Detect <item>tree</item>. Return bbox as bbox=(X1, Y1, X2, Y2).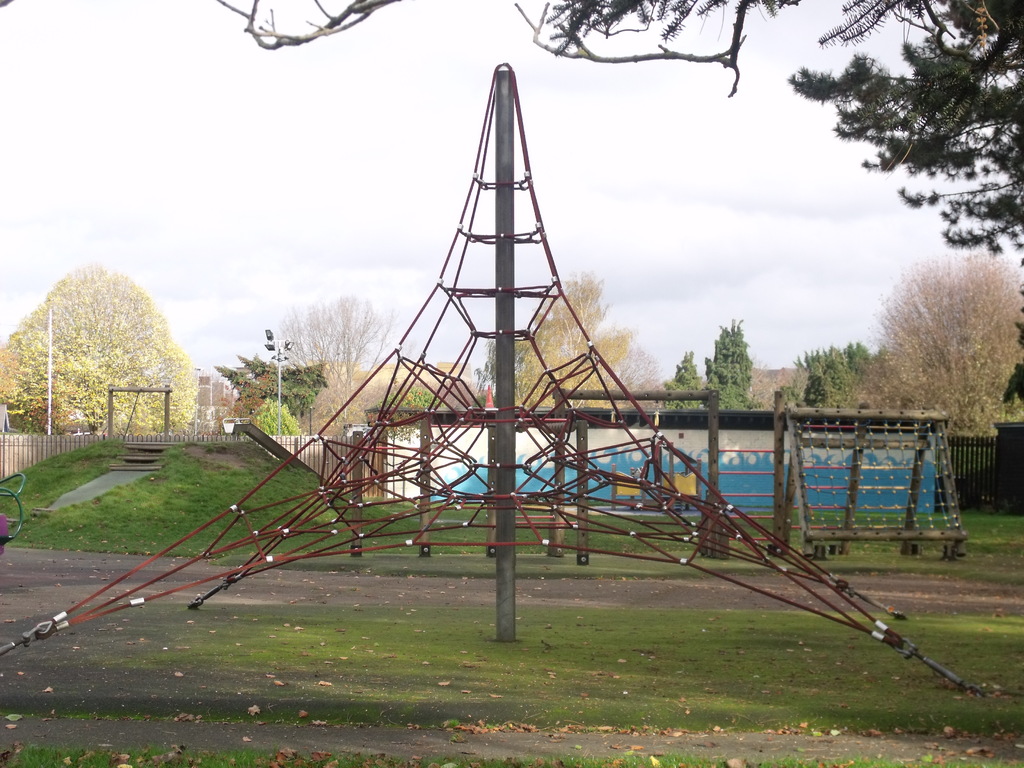
bbox=(309, 357, 443, 442).
